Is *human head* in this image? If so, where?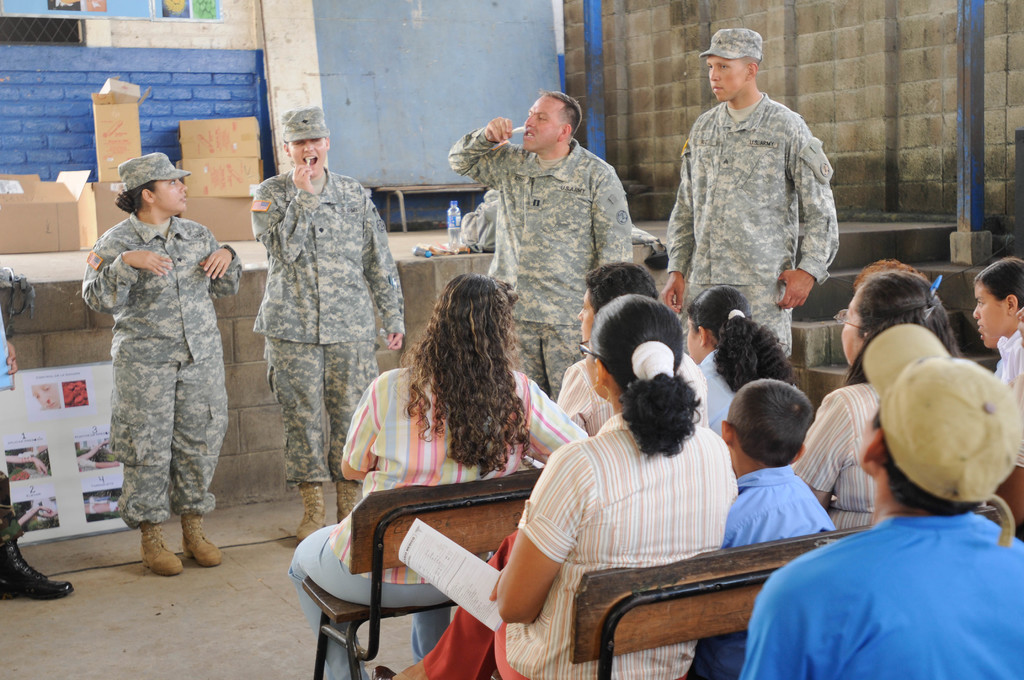
Yes, at <region>721, 372, 812, 473</region>.
